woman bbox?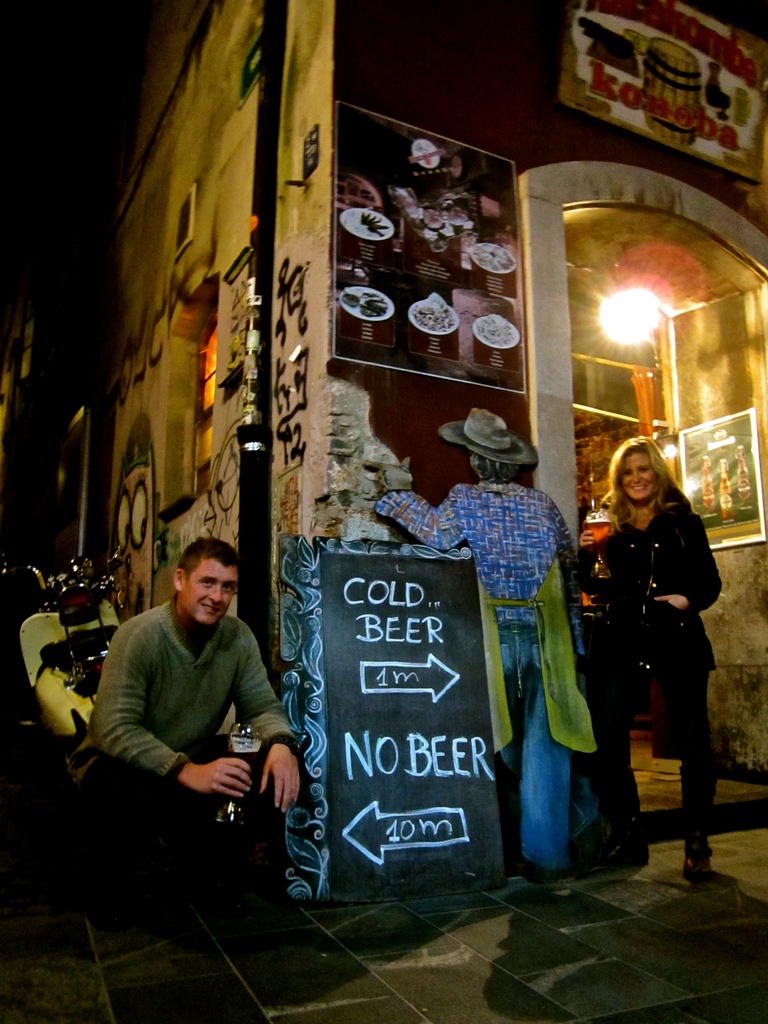
(561, 435, 714, 881)
